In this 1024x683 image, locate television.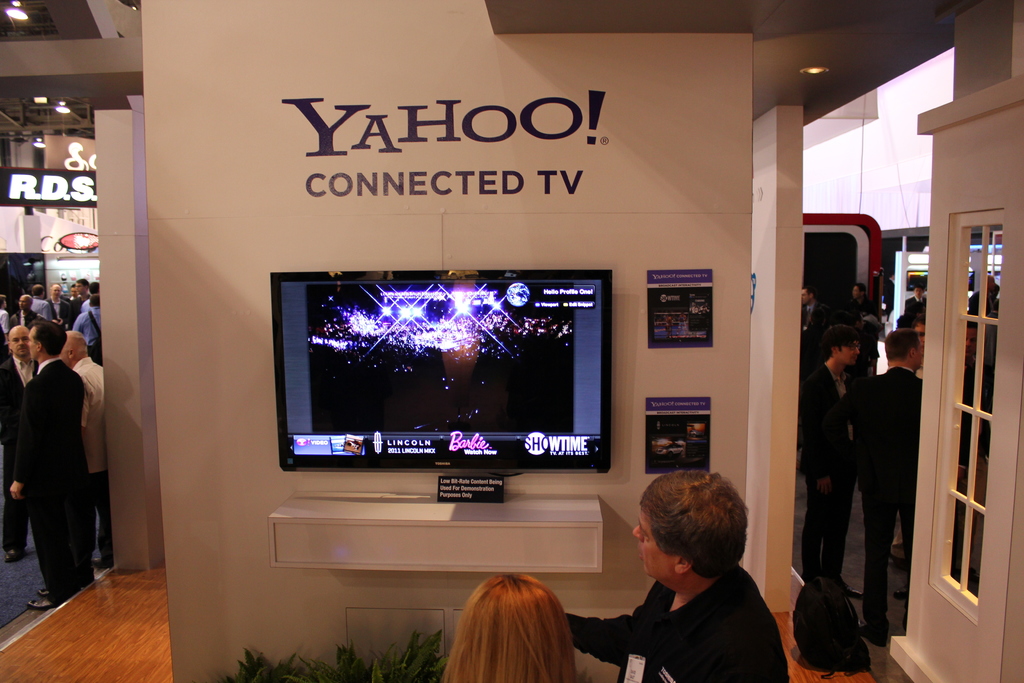
Bounding box: 270, 270, 611, 473.
